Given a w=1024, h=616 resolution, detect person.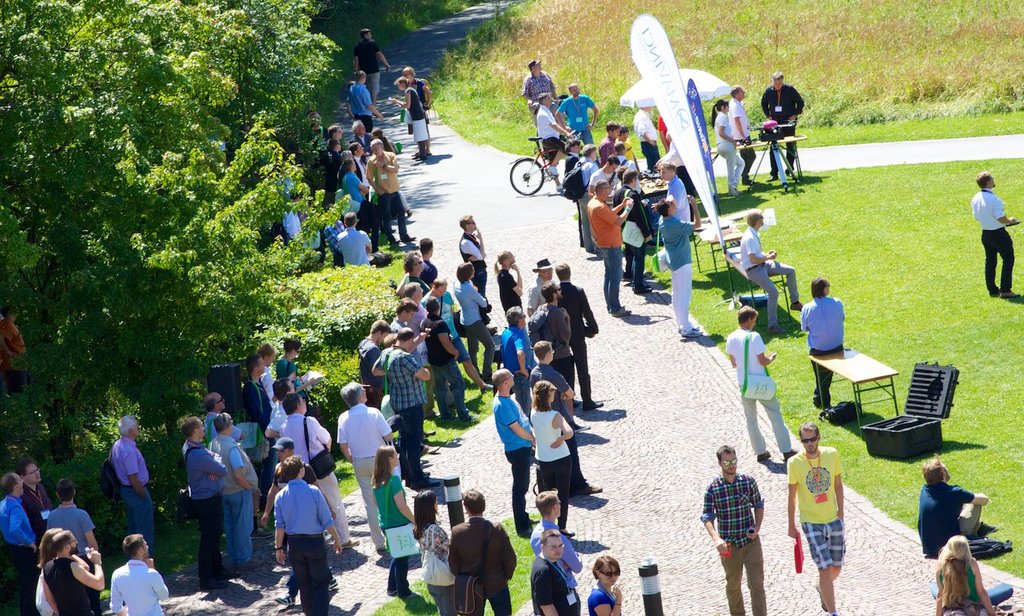
[532,387,570,534].
